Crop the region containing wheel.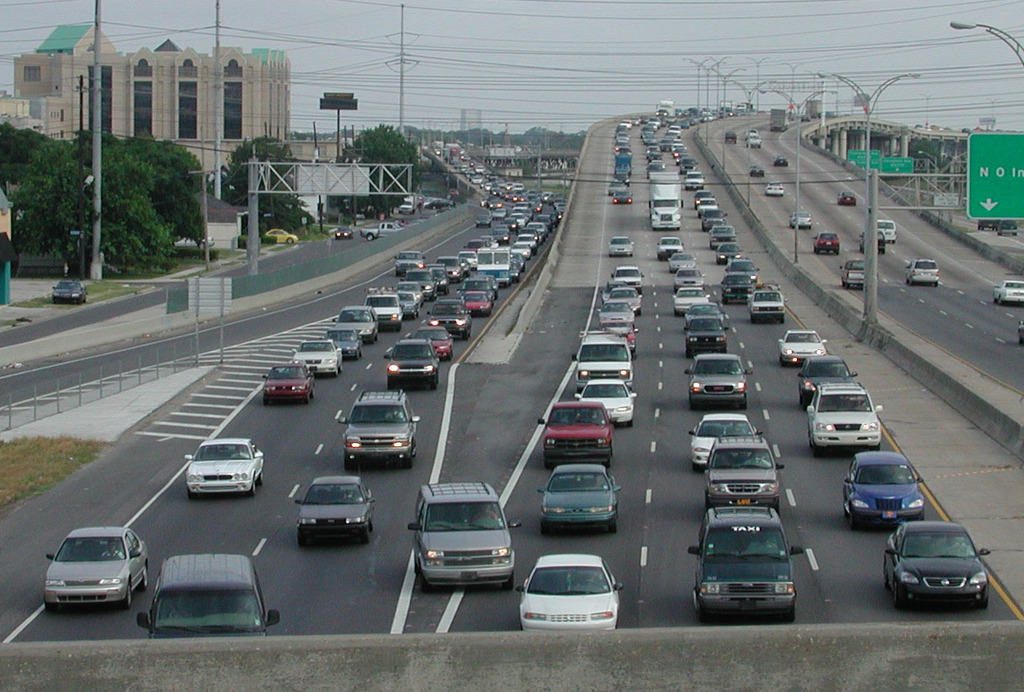
Crop region: x1=369, y1=515, x2=375, y2=528.
